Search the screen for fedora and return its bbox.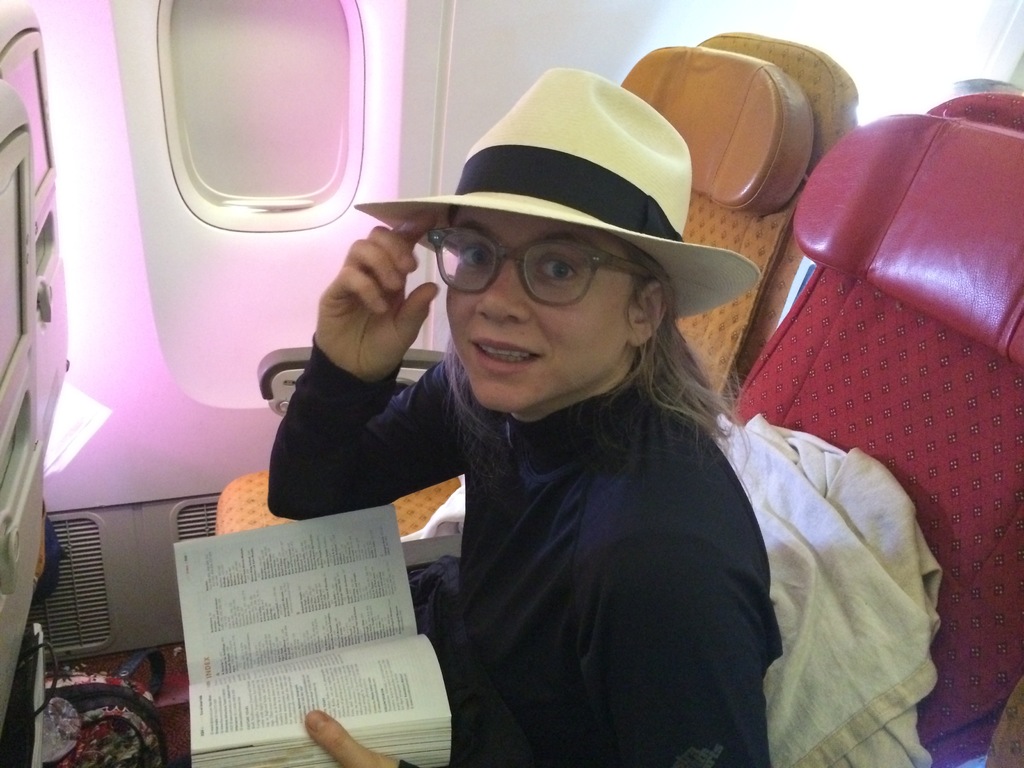
Found: detection(356, 63, 761, 318).
